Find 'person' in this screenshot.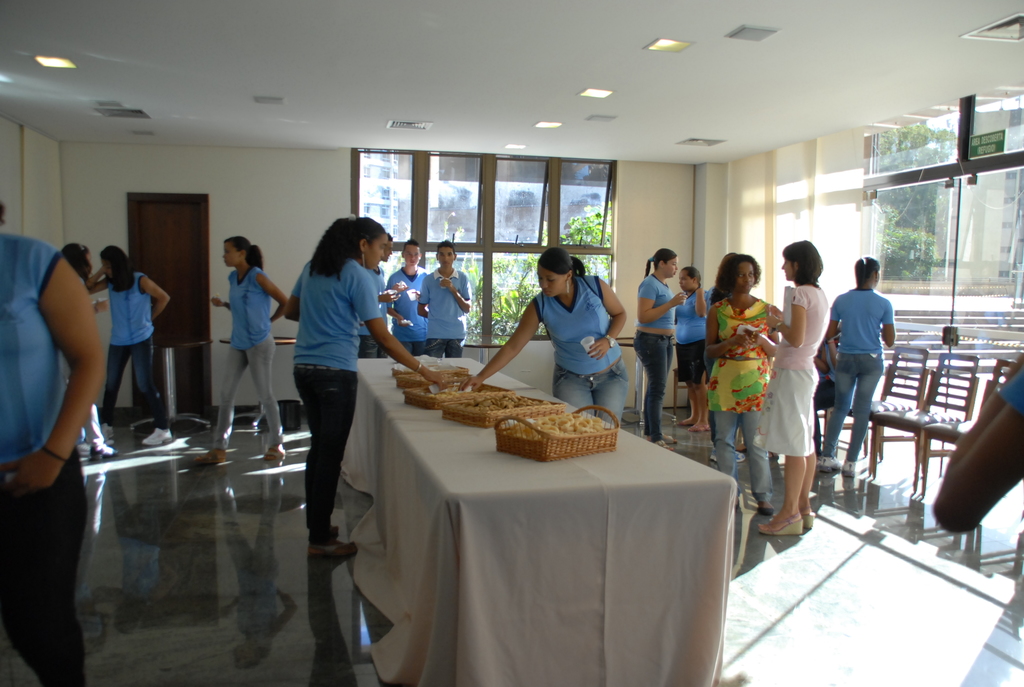
The bounding box for 'person' is 758 240 835 532.
